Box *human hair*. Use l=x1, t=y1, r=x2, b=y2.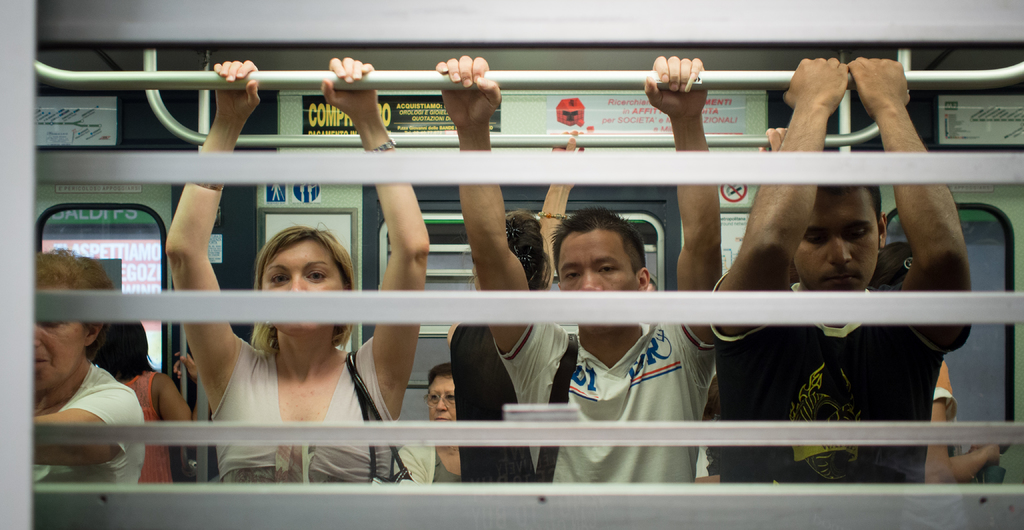
l=32, t=249, r=111, b=291.
